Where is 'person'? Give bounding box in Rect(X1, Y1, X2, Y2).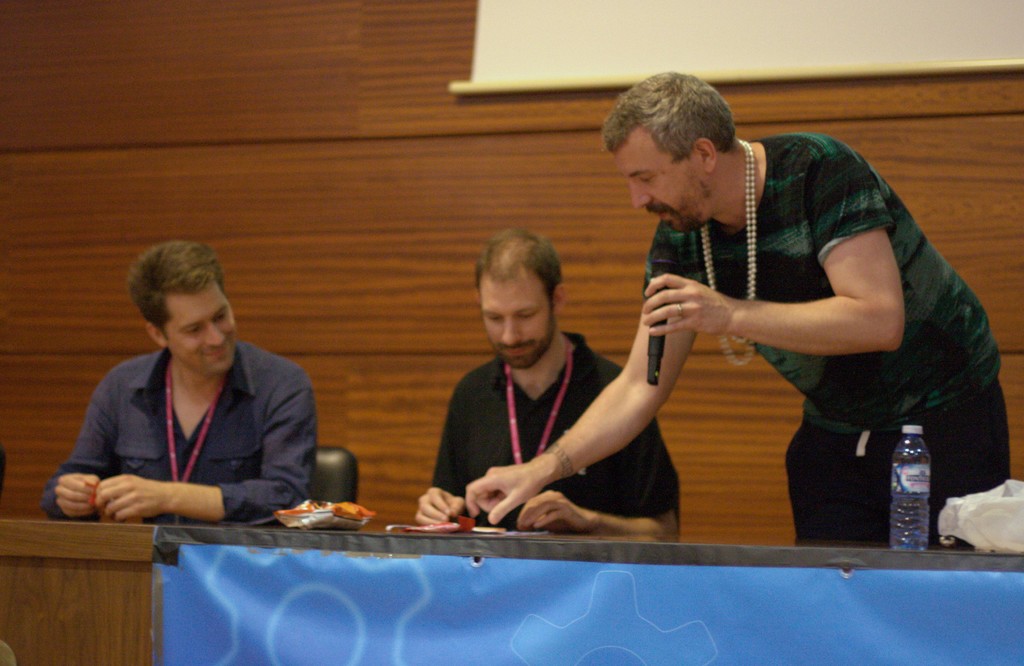
Rect(39, 242, 319, 525).
